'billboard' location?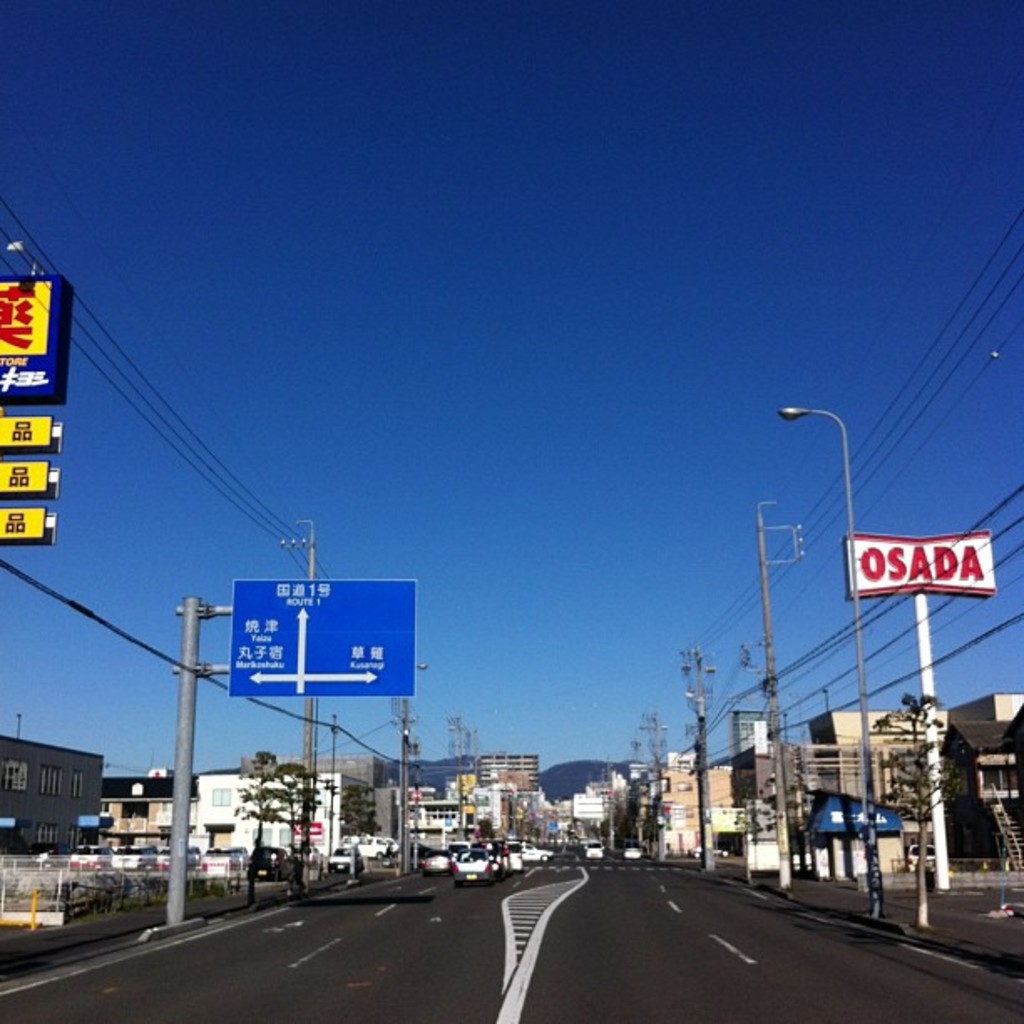
[0,412,54,448]
